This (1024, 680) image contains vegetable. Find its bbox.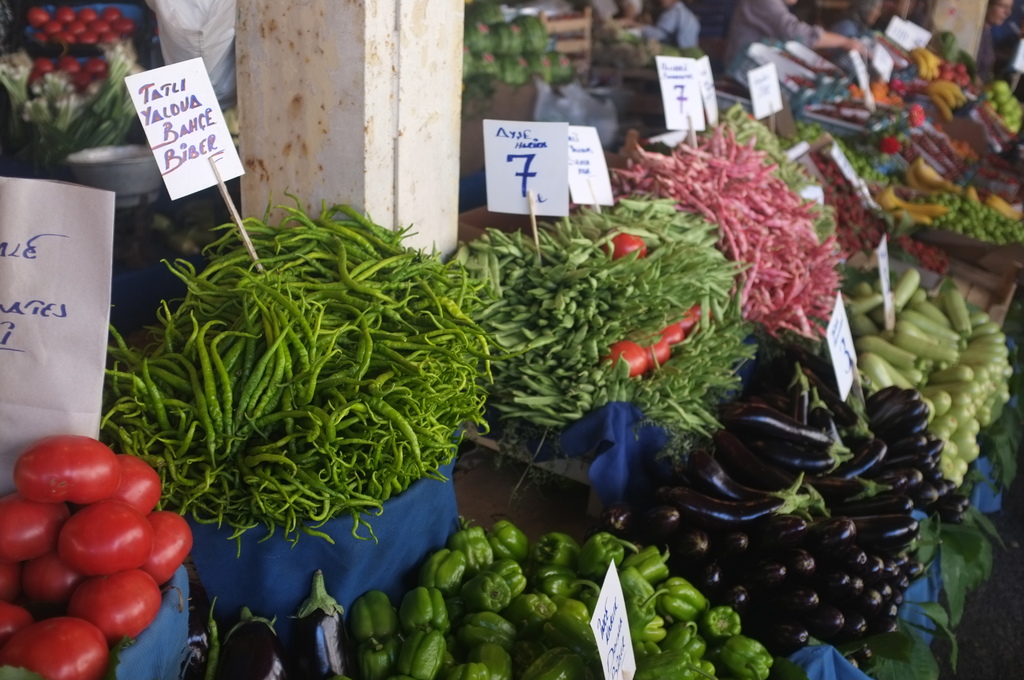
bbox=(424, 547, 472, 595).
